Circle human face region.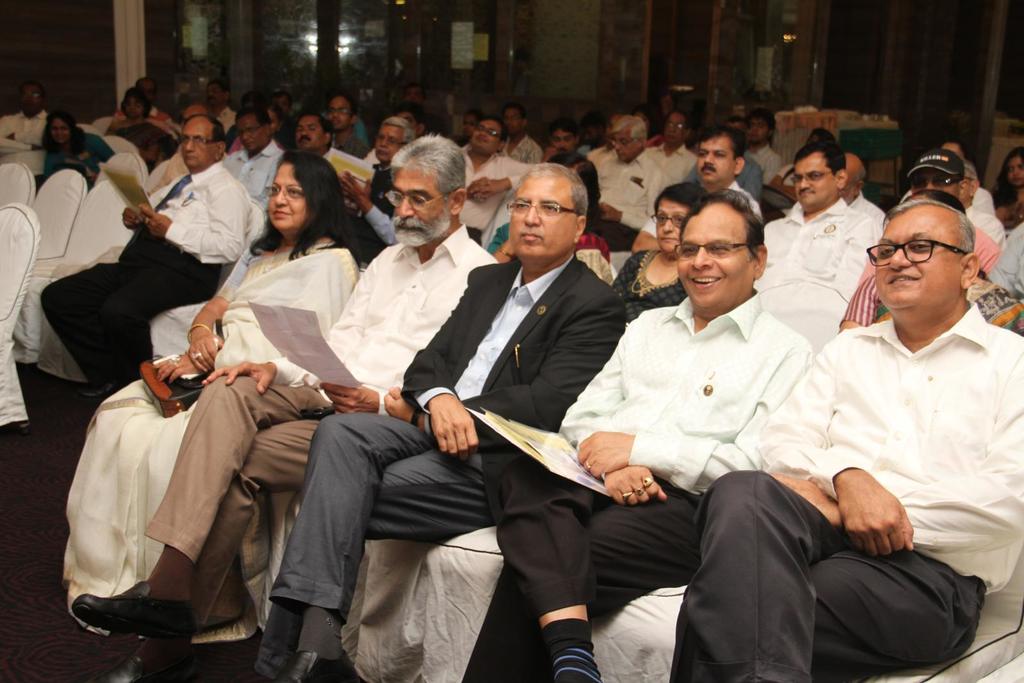
Region: region(872, 211, 960, 314).
